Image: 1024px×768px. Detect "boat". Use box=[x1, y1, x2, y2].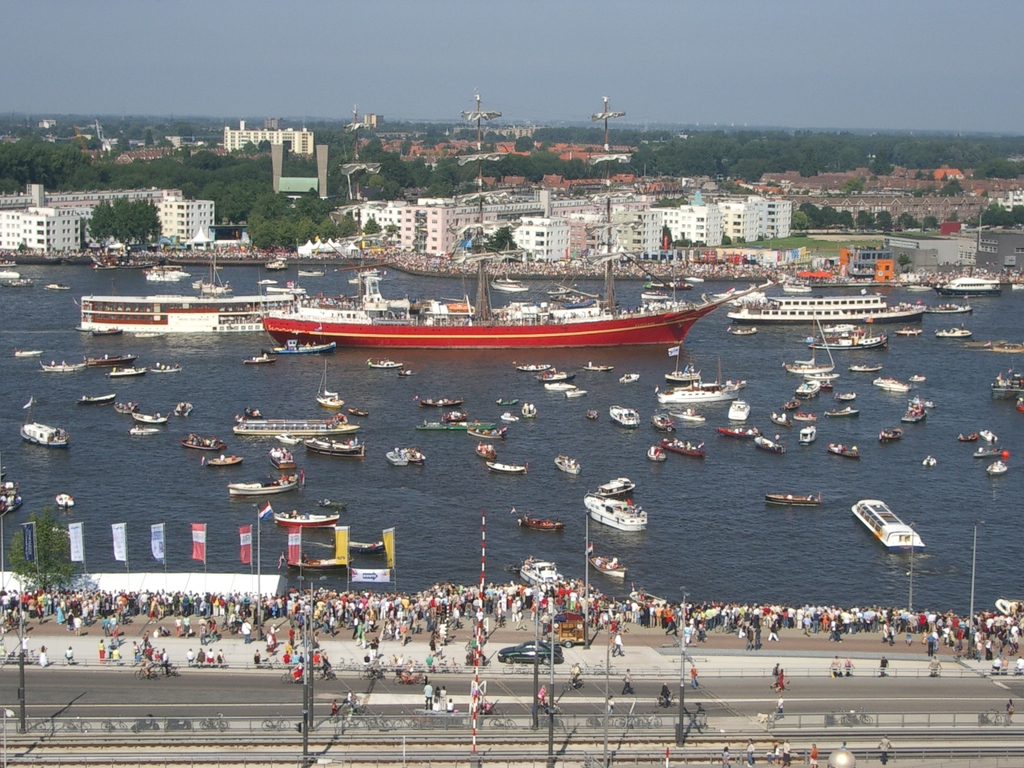
box=[75, 230, 303, 336].
